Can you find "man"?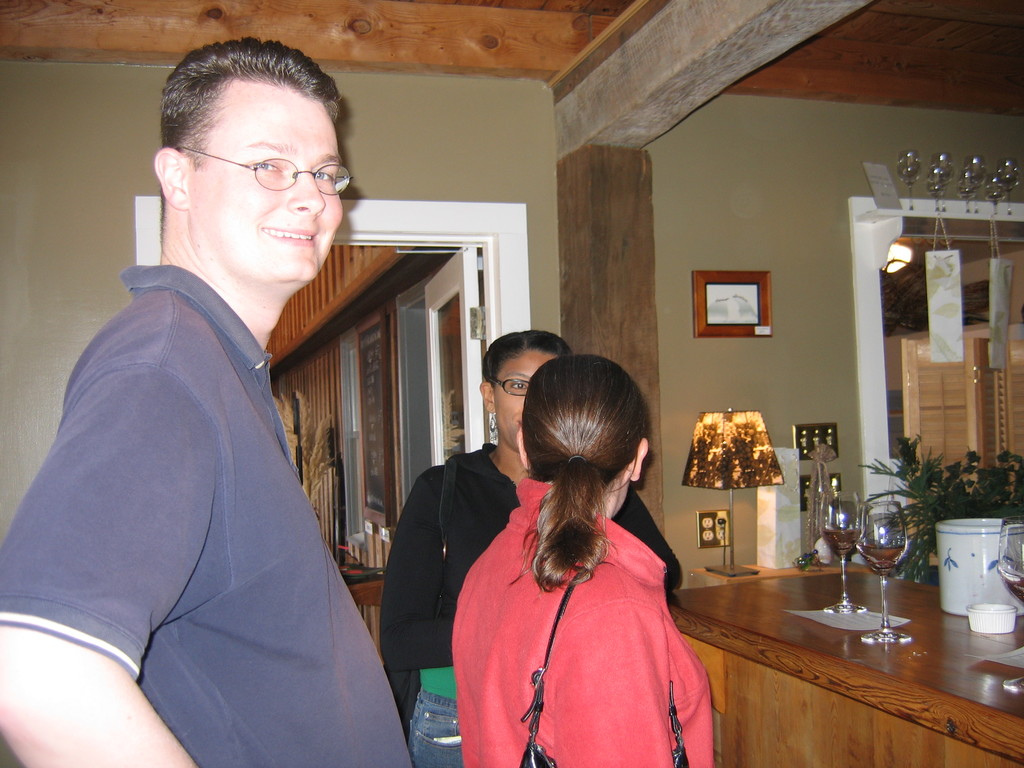
Yes, bounding box: (35, 58, 434, 761).
